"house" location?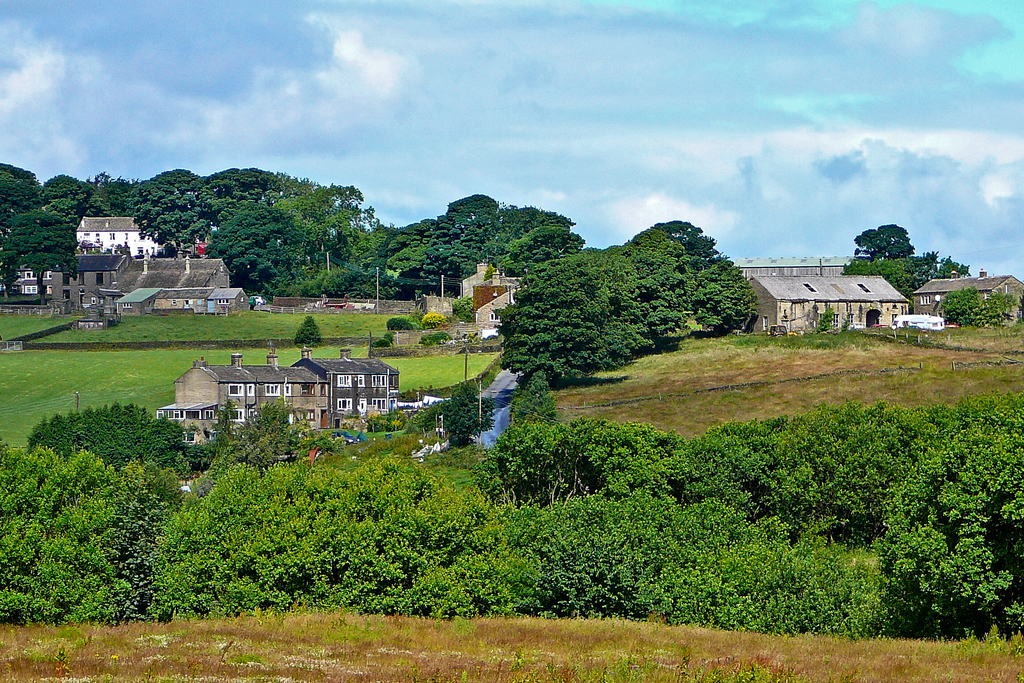
902:270:1023:322
